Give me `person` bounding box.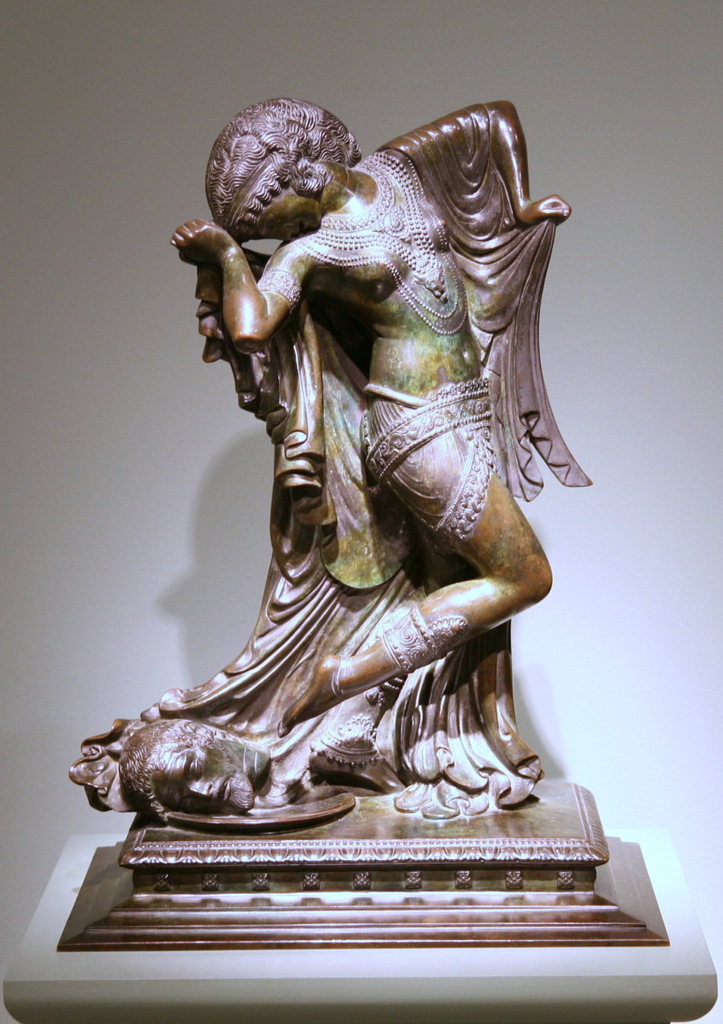
crop(189, 73, 587, 814).
